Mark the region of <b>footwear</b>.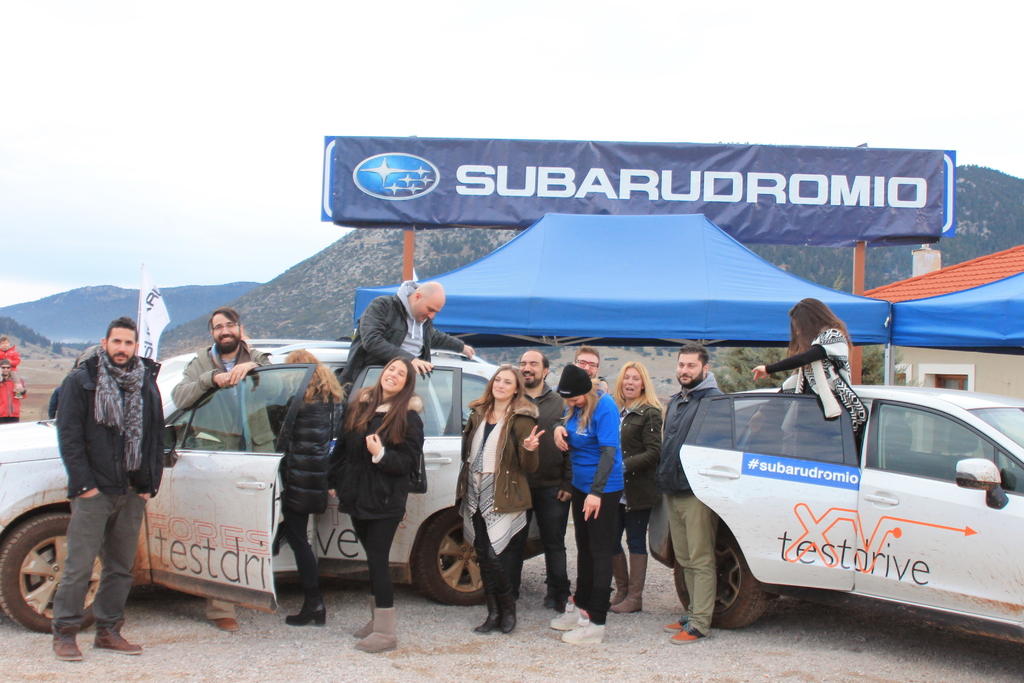
Region: detection(353, 602, 402, 652).
